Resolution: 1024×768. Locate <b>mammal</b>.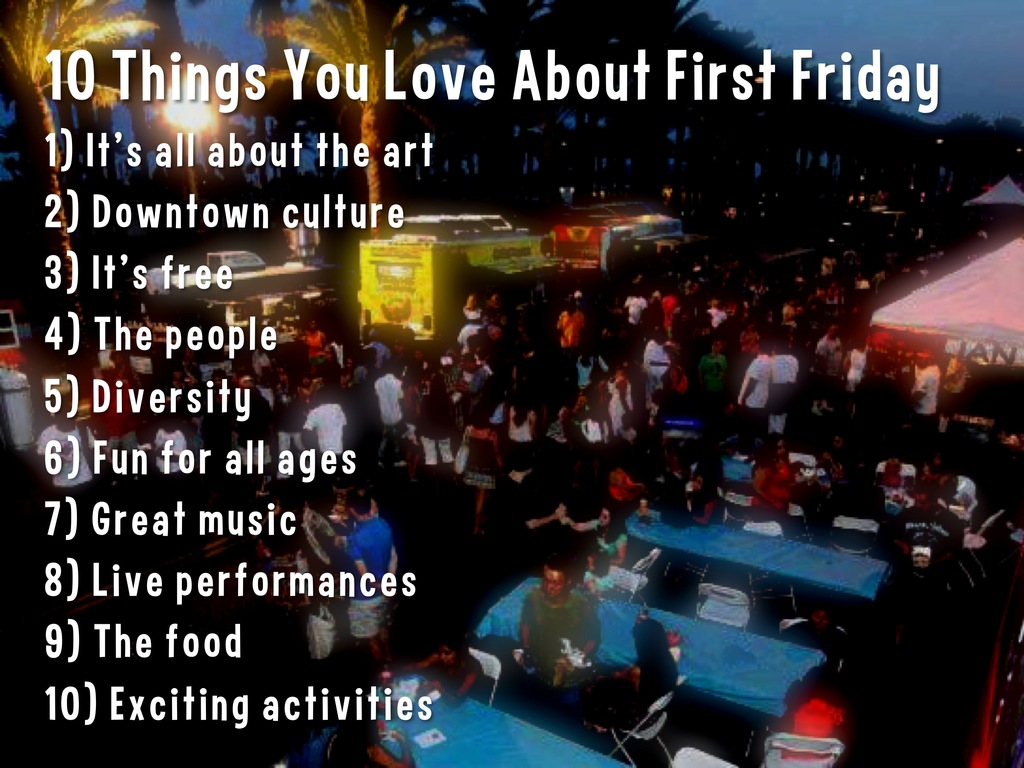
342 489 402 669.
